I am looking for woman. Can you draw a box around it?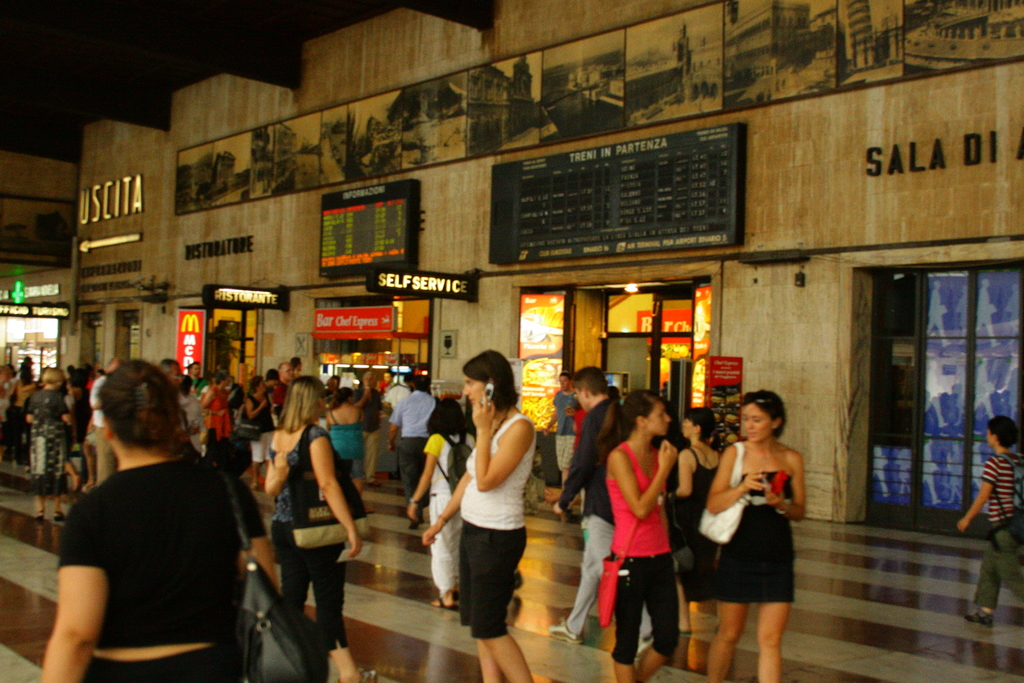
Sure, the bounding box is 701:384:808:682.
